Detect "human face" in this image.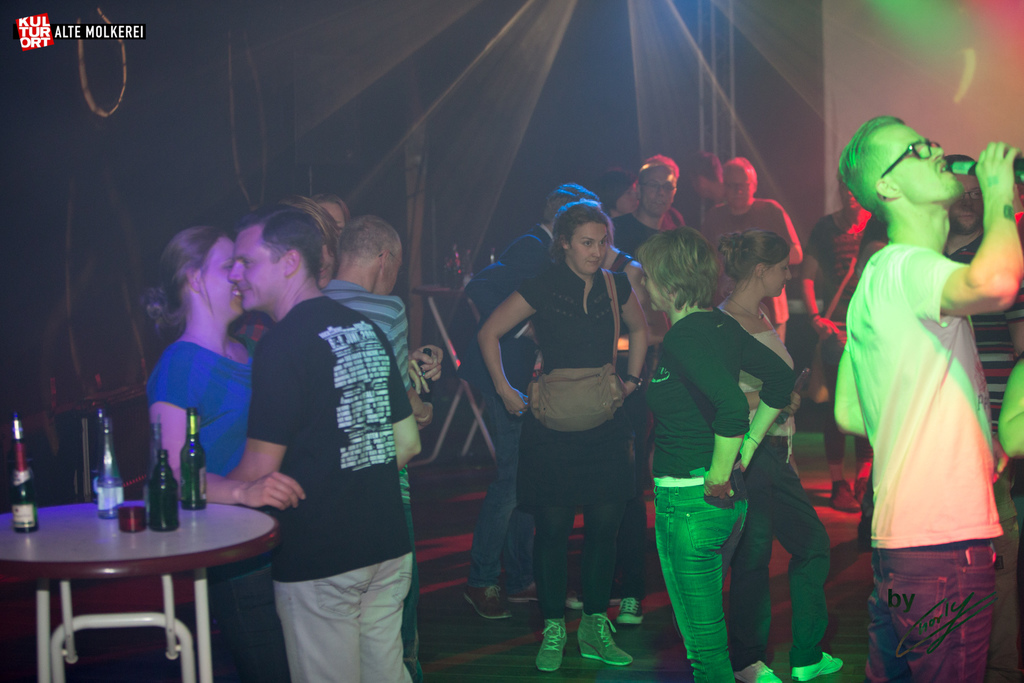
Detection: bbox=[890, 118, 961, 204].
